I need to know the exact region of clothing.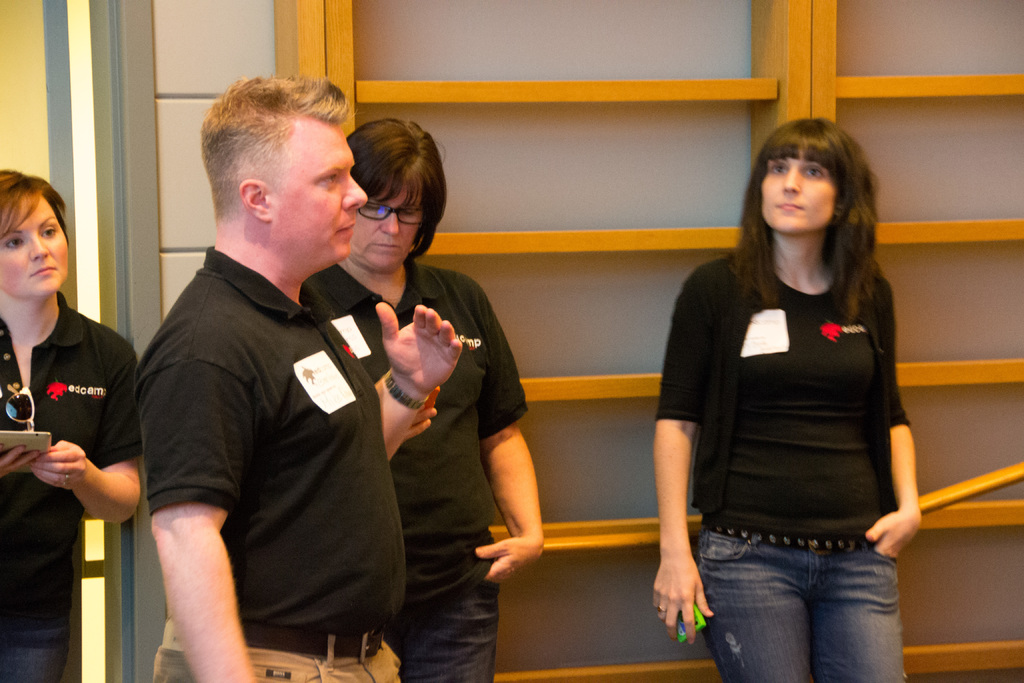
Region: l=137, t=245, r=410, b=682.
